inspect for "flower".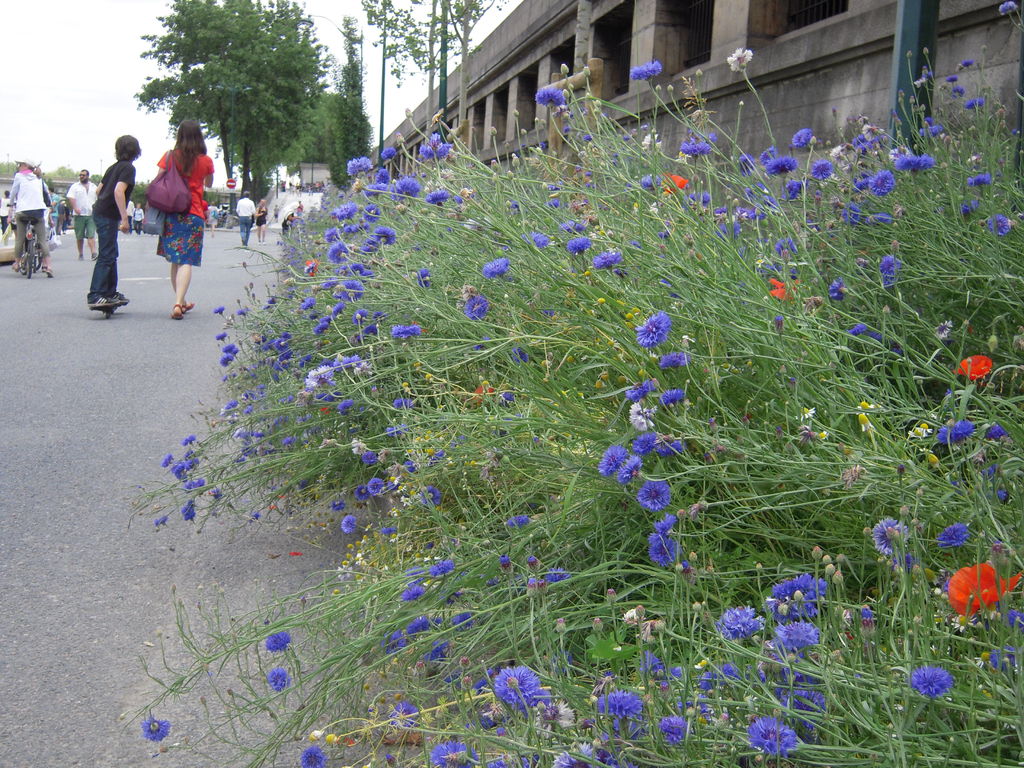
Inspection: detection(898, 551, 915, 576).
